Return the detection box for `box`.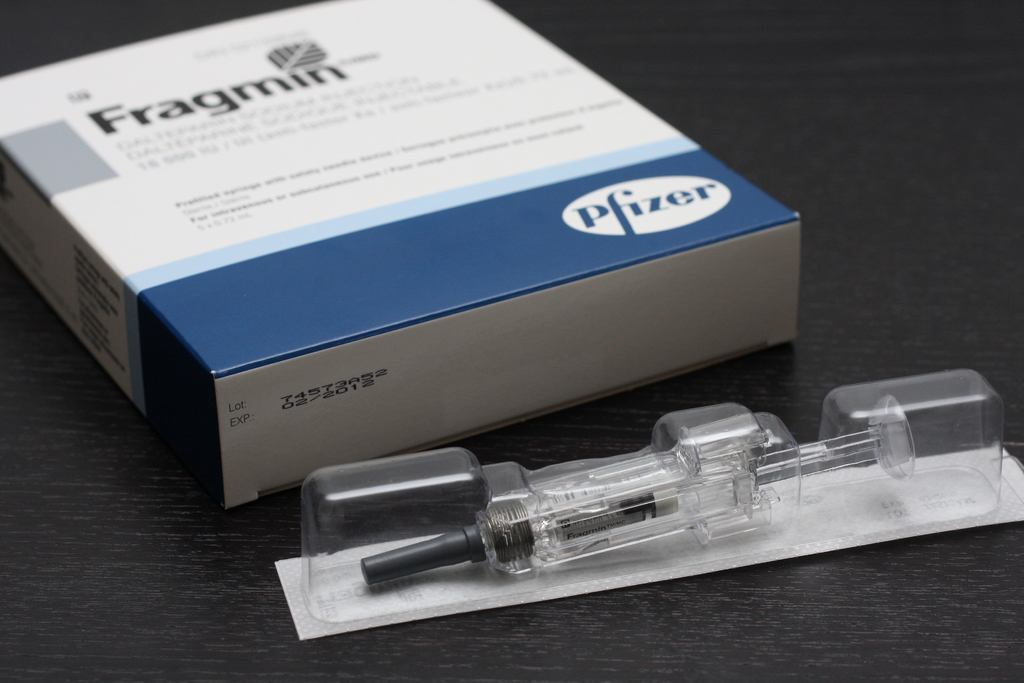
rect(0, 0, 810, 509).
